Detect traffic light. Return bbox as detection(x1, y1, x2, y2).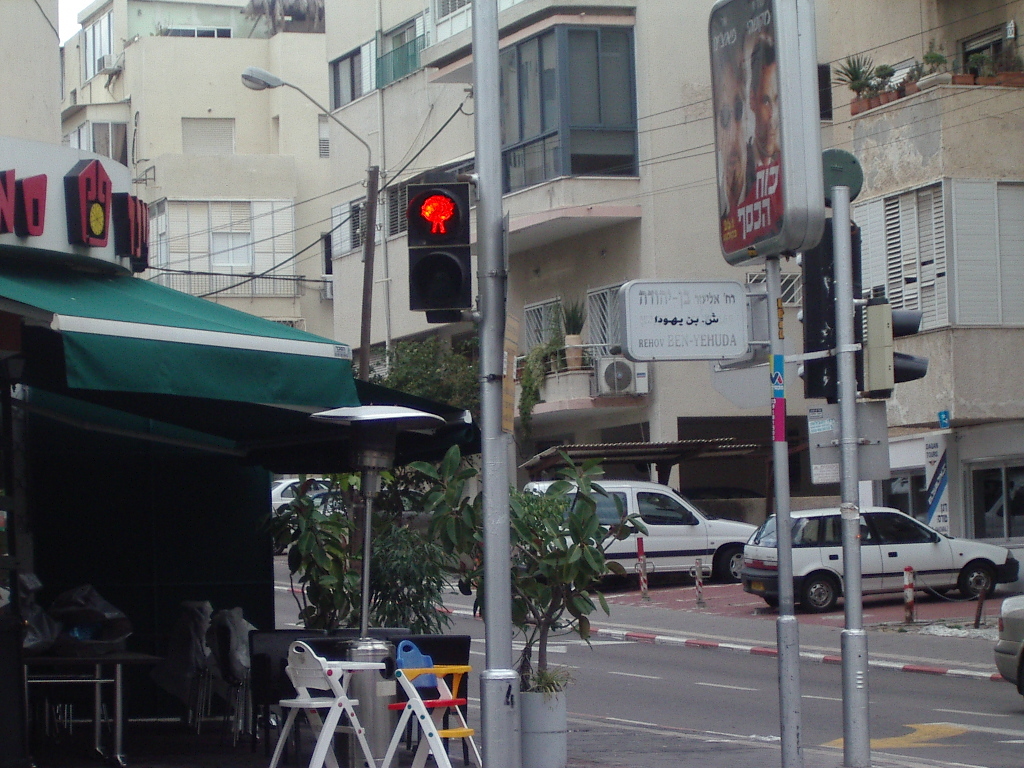
detection(797, 212, 863, 403).
